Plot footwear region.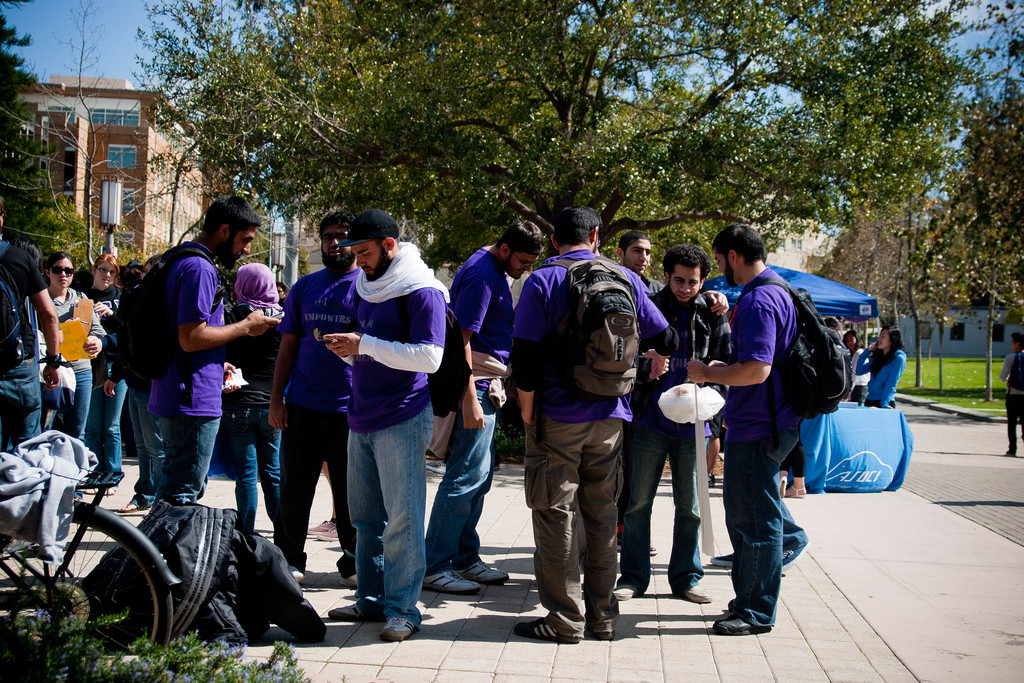
Plotted at (left=614, top=584, right=637, bottom=602).
